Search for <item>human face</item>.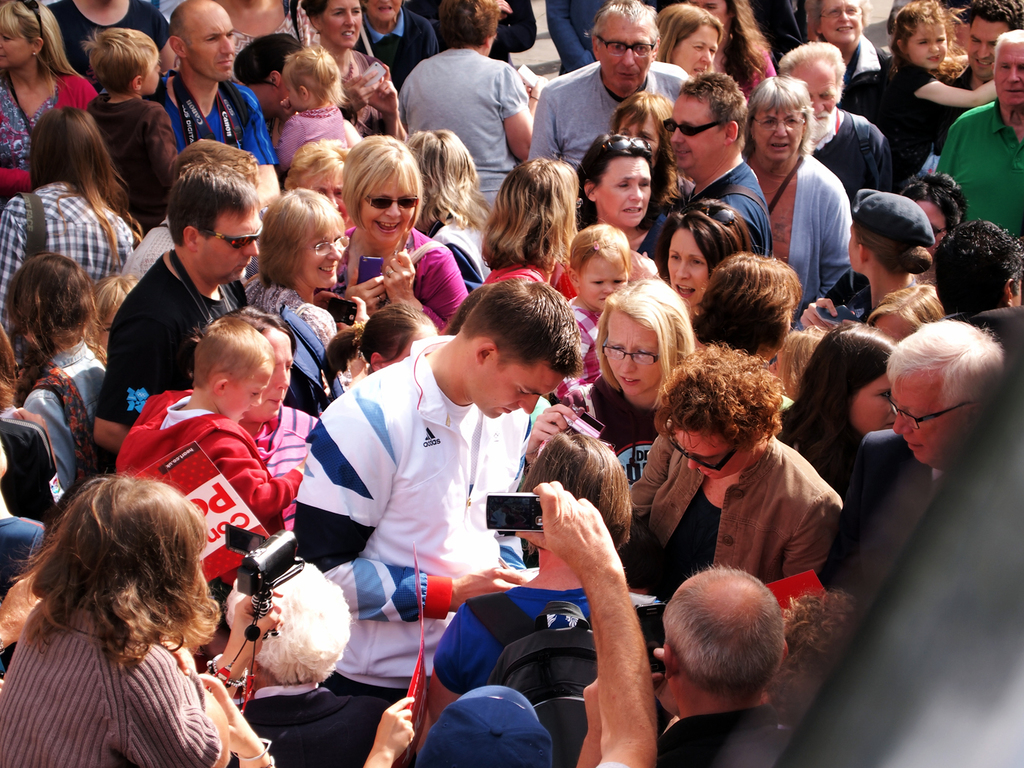
Found at select_region(889, 366, 957, 465).
